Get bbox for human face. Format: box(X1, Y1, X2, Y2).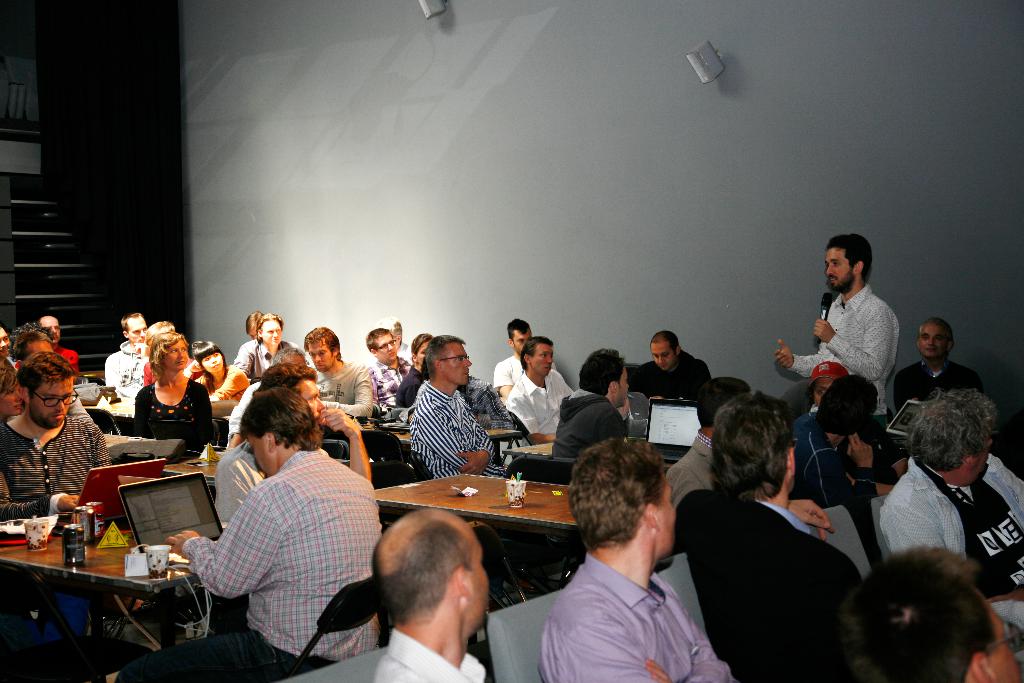
box(419, 337, 431, 363).
